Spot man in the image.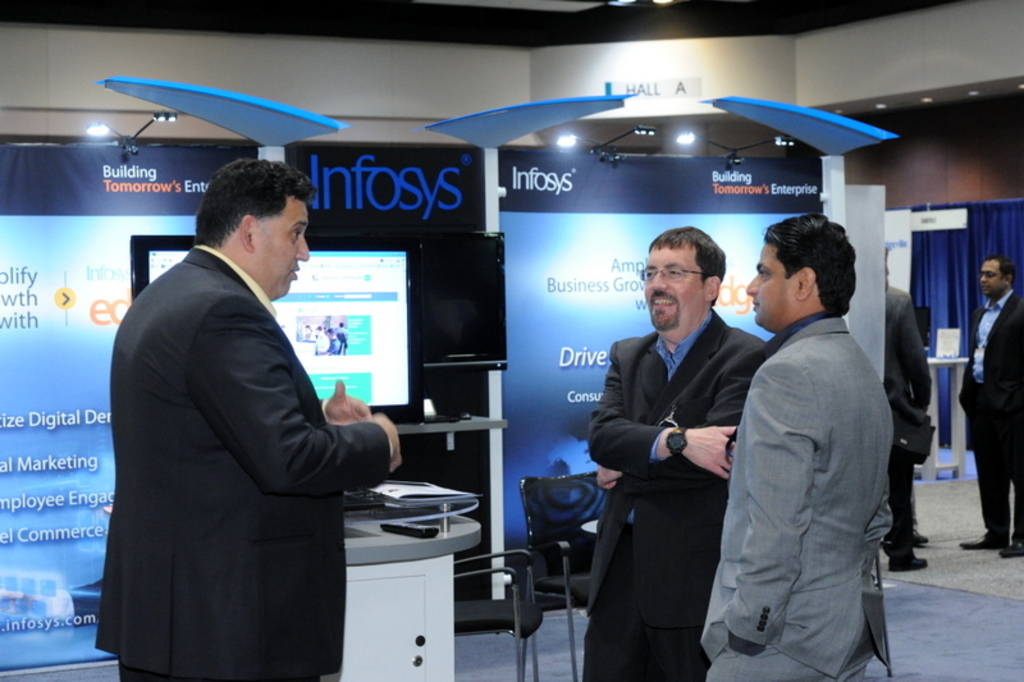
man found at x1=584, y1=228, x2=769, y2=681.
